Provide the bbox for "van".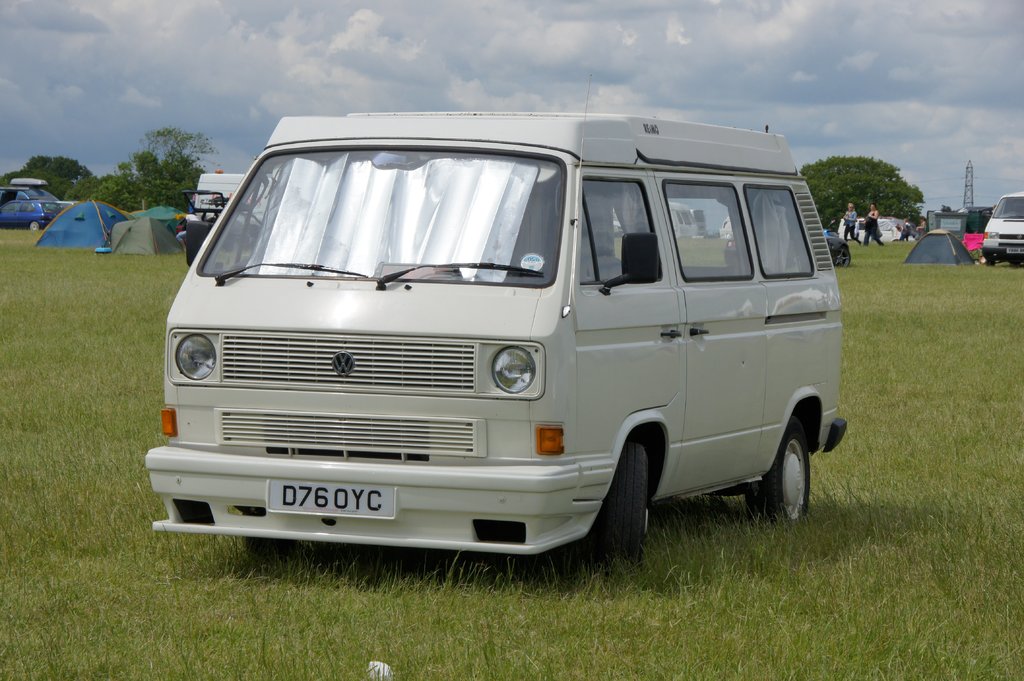
<bbox>143, 112, 847, 573</bbox>.
